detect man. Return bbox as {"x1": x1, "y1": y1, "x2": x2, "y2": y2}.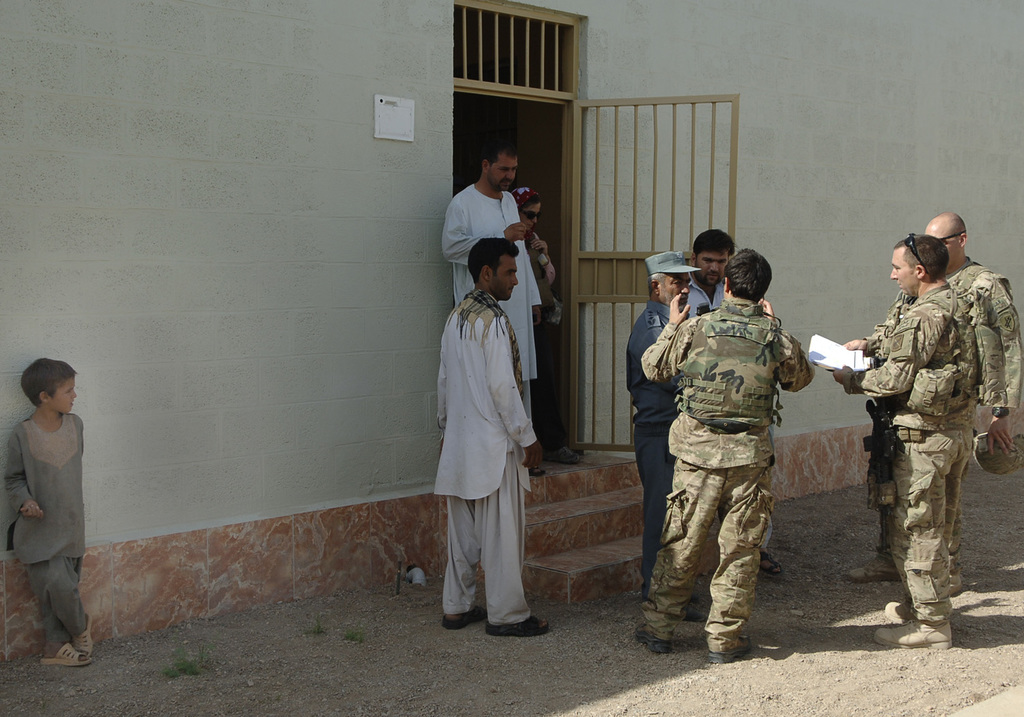
{"x1": 439, "y1": 236, "x2": 550, "y2": 637}.
